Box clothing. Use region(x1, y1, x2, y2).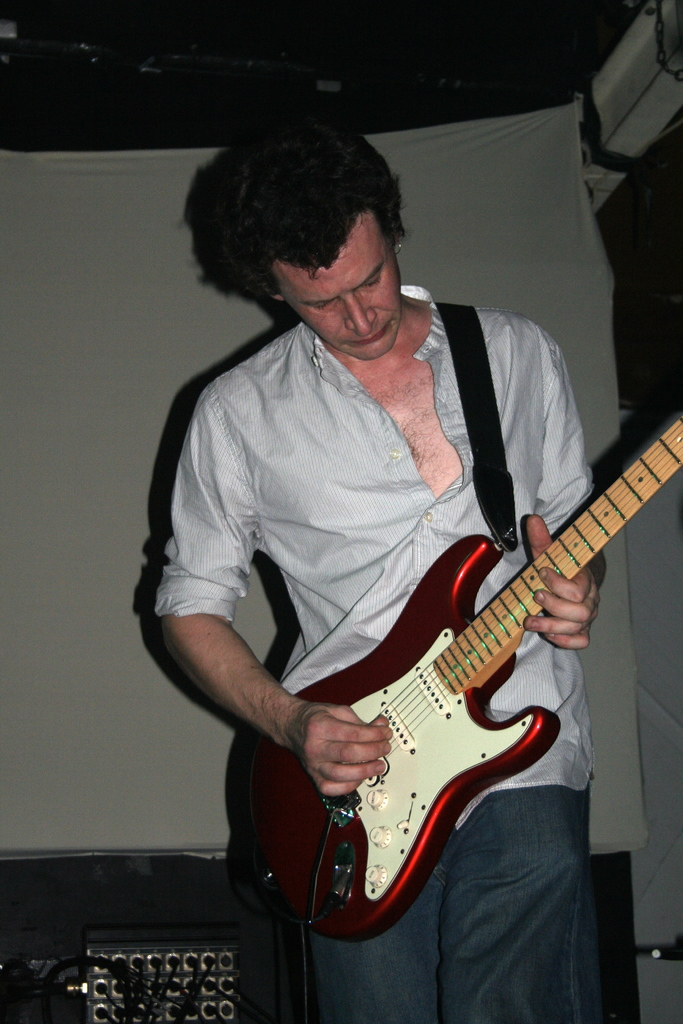
region(160, 276, 601, 1018).
